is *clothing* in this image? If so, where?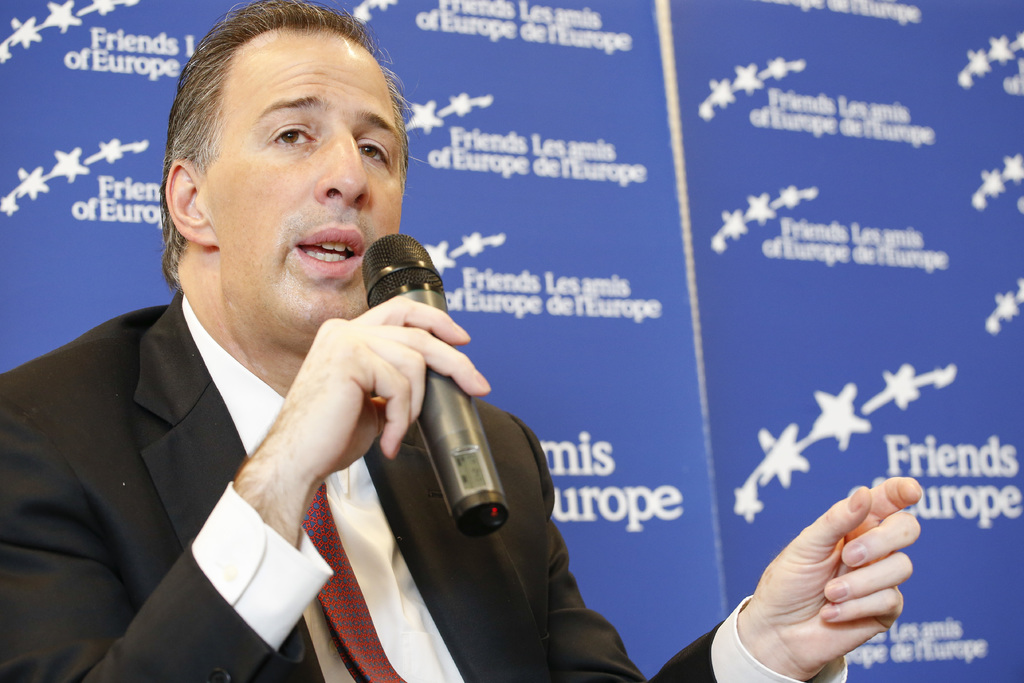
Yes, at <bbox>0, 291, 849, 678</bbox>.
